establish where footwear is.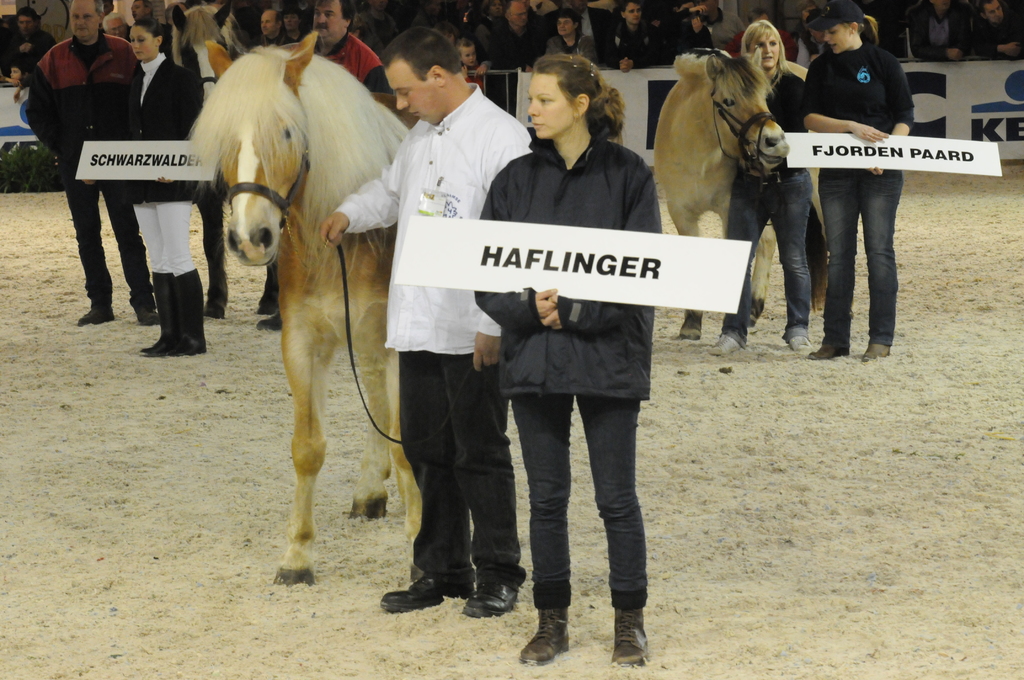
Established at (76,299,113,324).
